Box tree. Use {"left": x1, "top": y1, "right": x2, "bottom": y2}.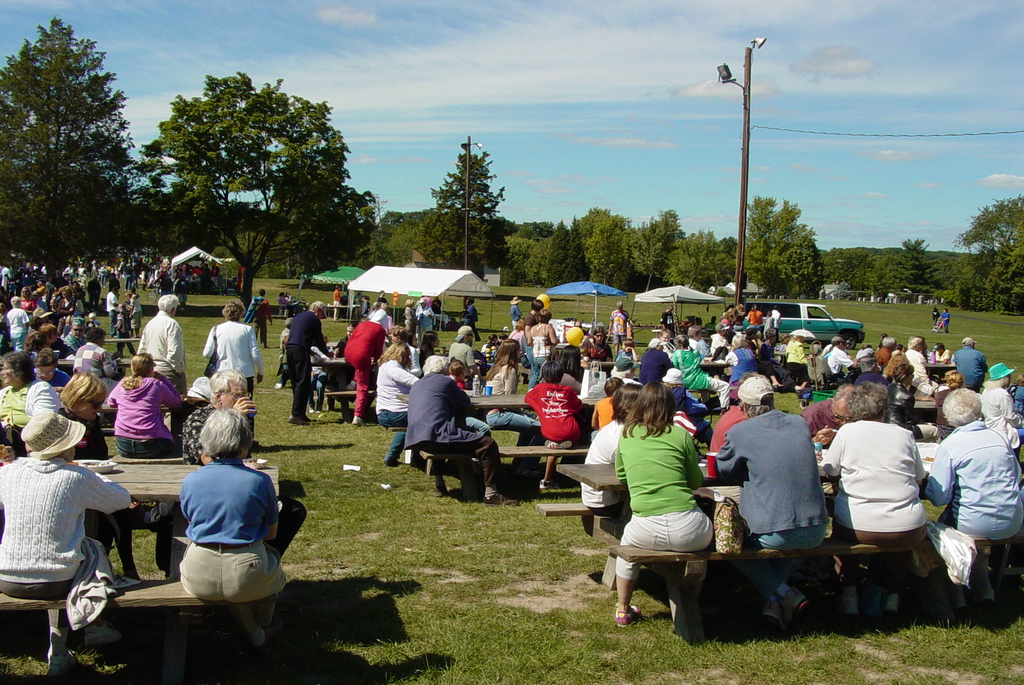
{"left": 737, "top": 189, "right": 820, "bottom": 300}.
